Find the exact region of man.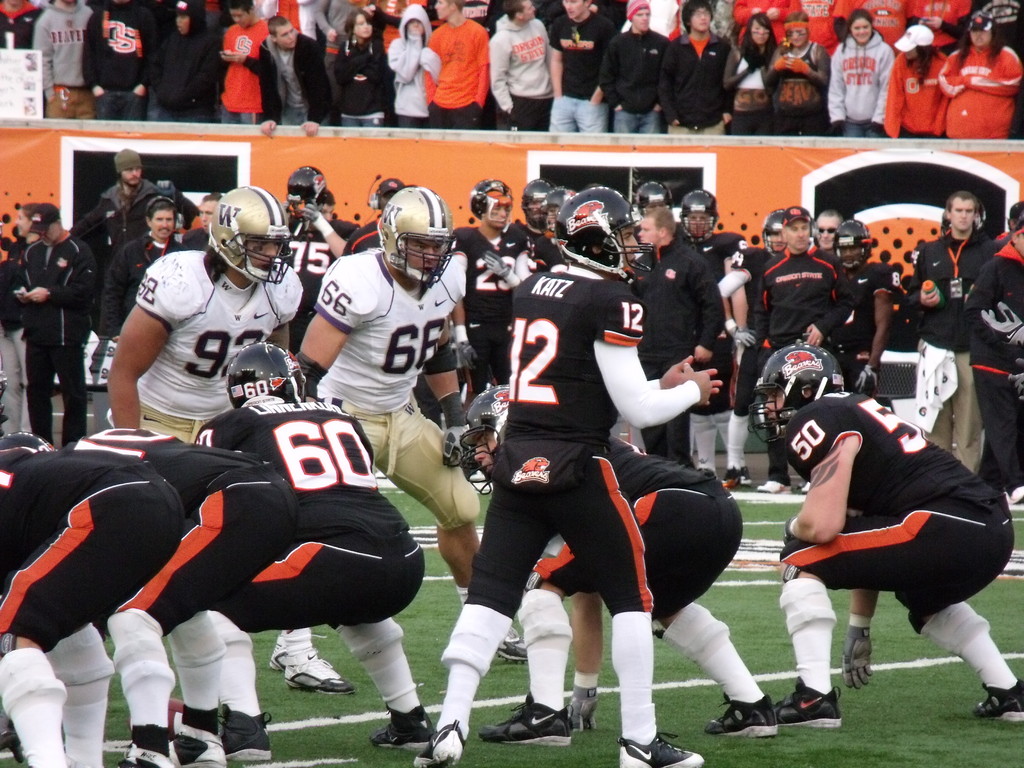
Exact region: 82/0/154/123.
